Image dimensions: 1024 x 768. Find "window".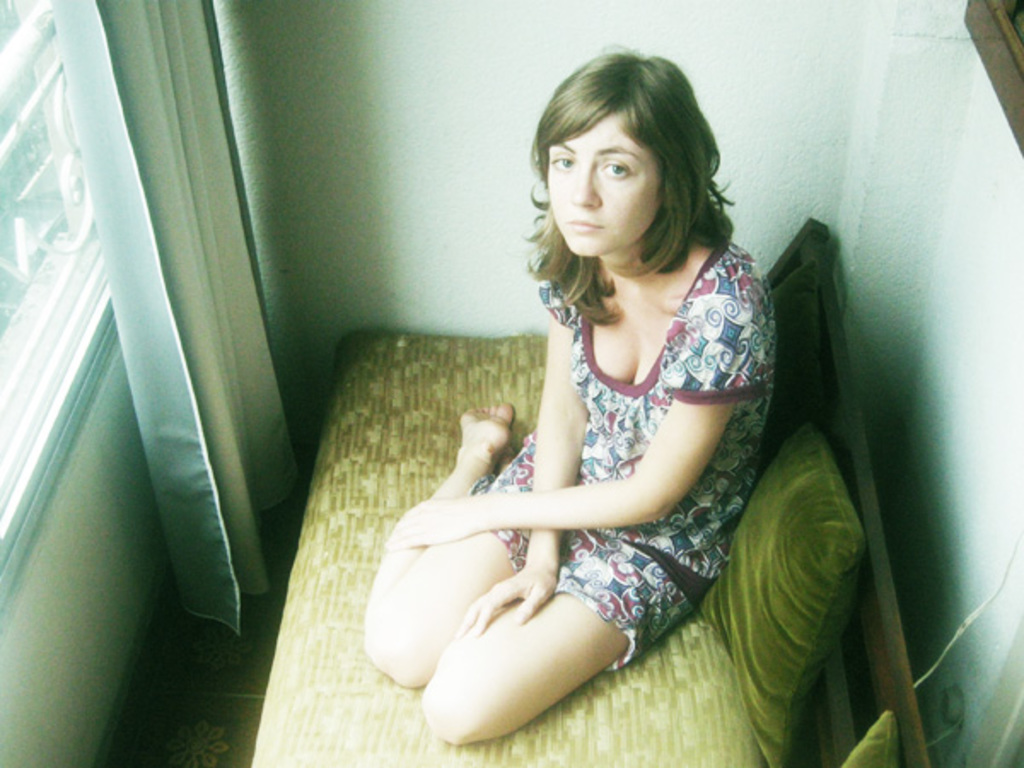
{"left": 0, "top": 0, "right": 123, "bottom": 613}.
